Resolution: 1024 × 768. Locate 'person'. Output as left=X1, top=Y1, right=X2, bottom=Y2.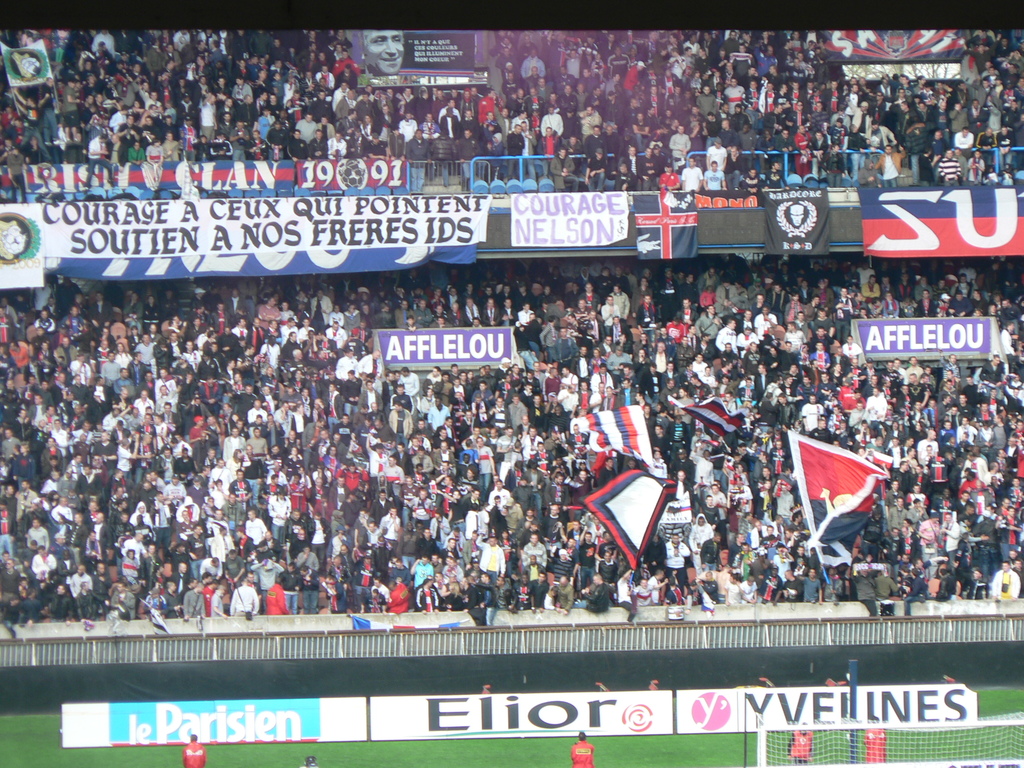
left=858, top=724, right=890, bottom=766.
